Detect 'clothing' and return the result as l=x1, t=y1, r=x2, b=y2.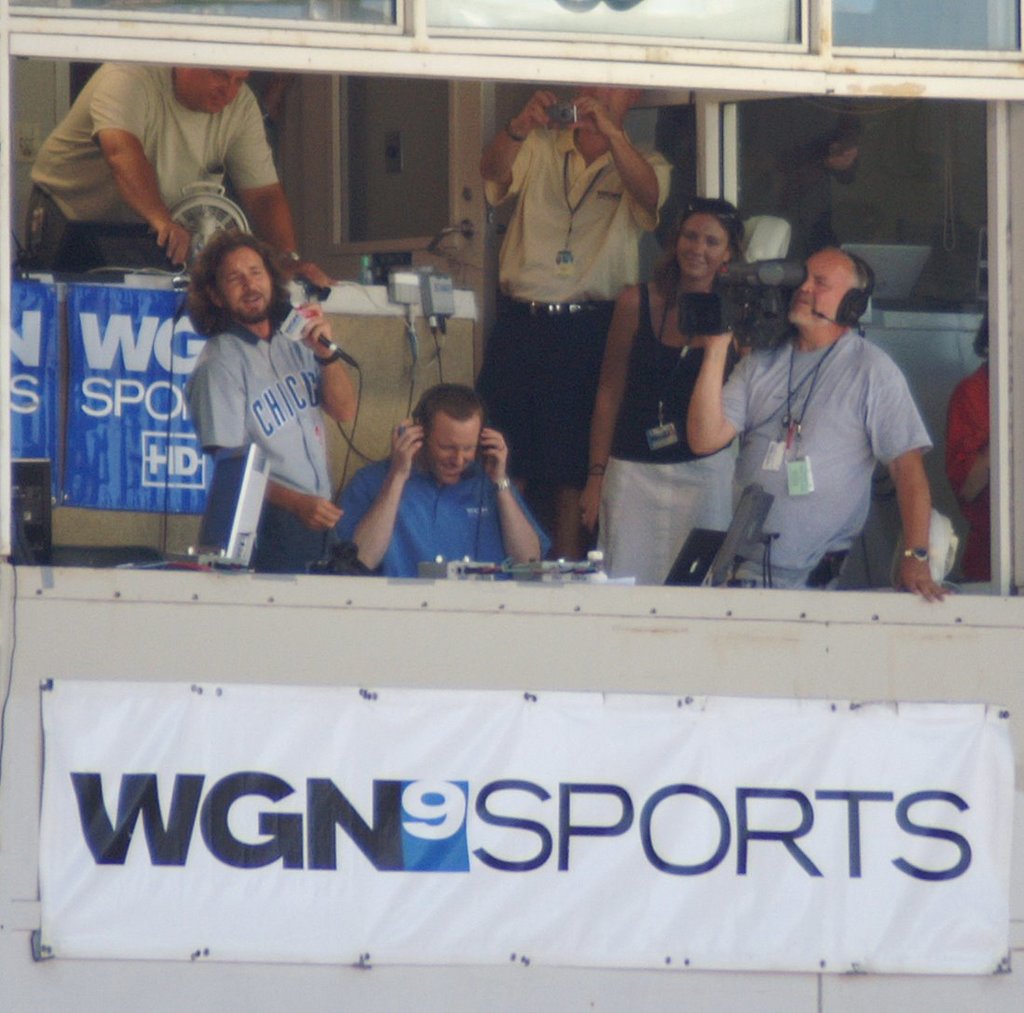
l=40, t=43, r=291, b=240.
